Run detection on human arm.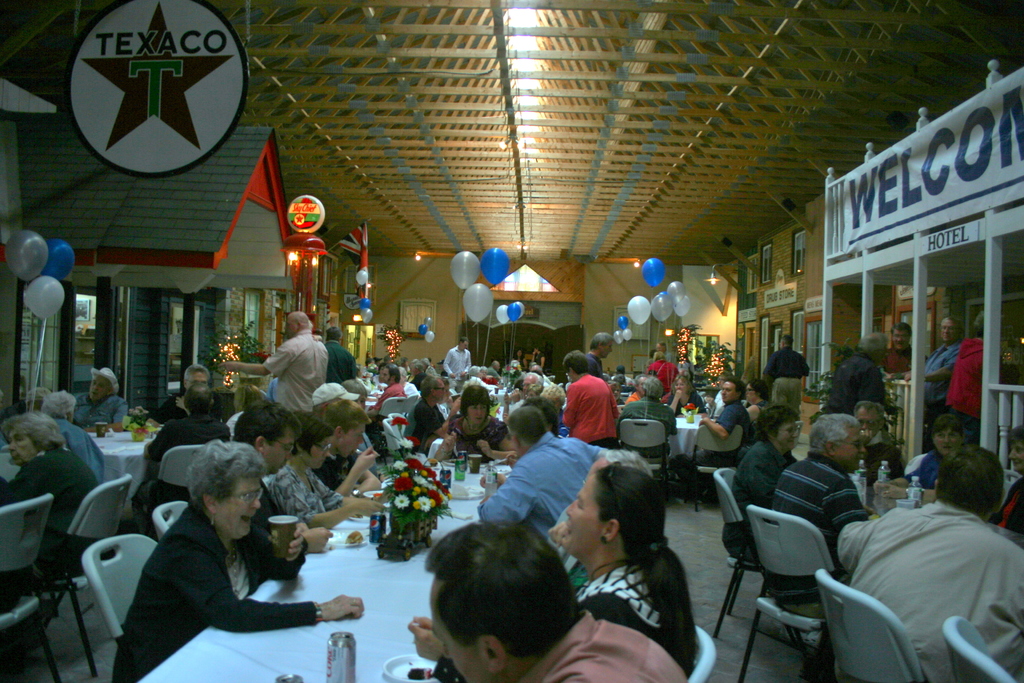
Result: box=[303, 520, 330, 548].
